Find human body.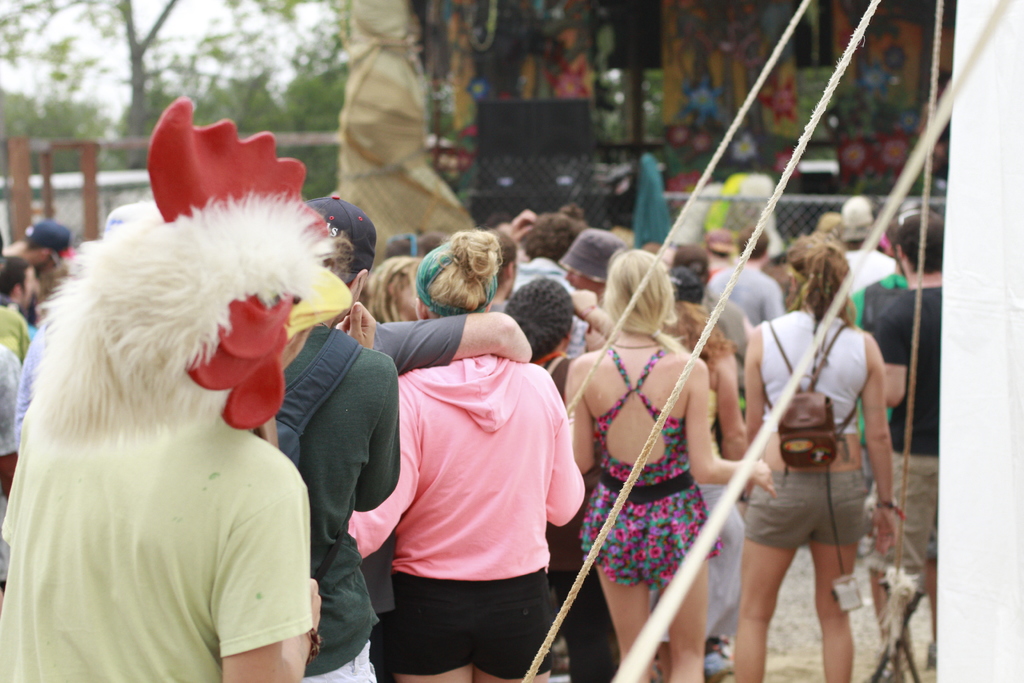
box(360, 245, 584, 678).
